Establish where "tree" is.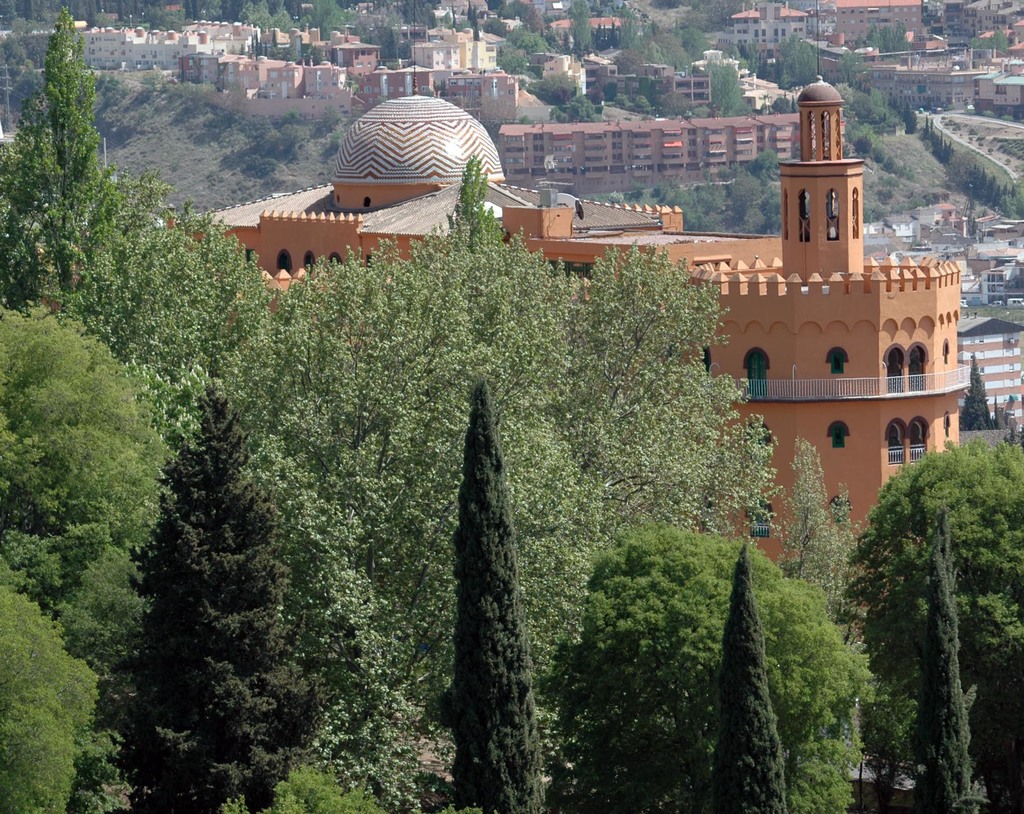
Established at <box>451,380,543,813</box>.
